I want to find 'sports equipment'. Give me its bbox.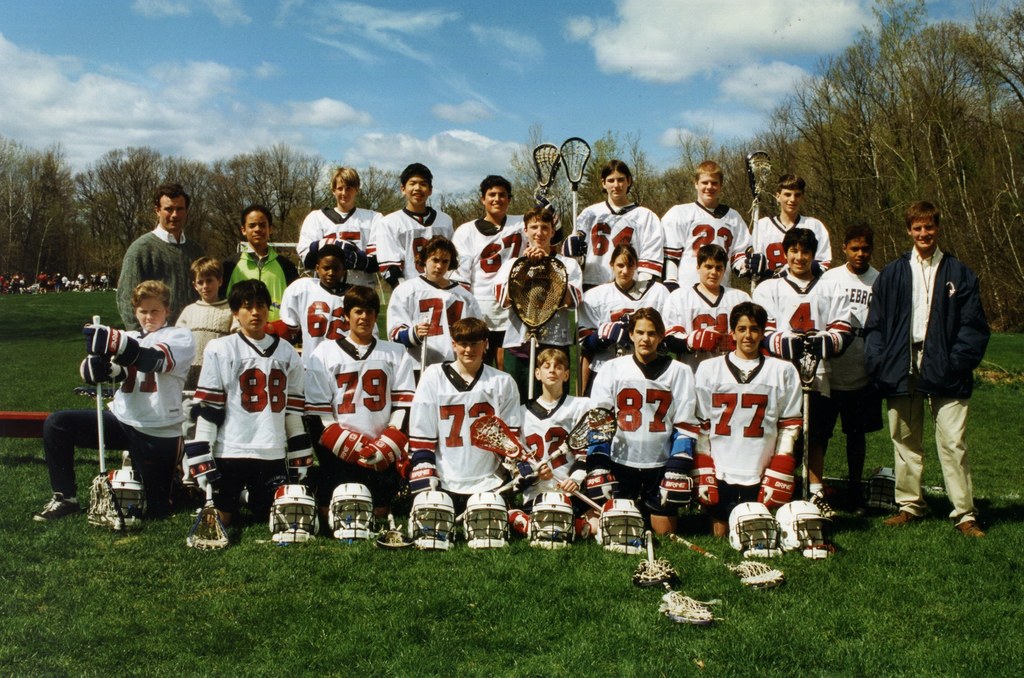
{"x1": 305, "y1": 237, "x2": 337, "y2": 269}.
